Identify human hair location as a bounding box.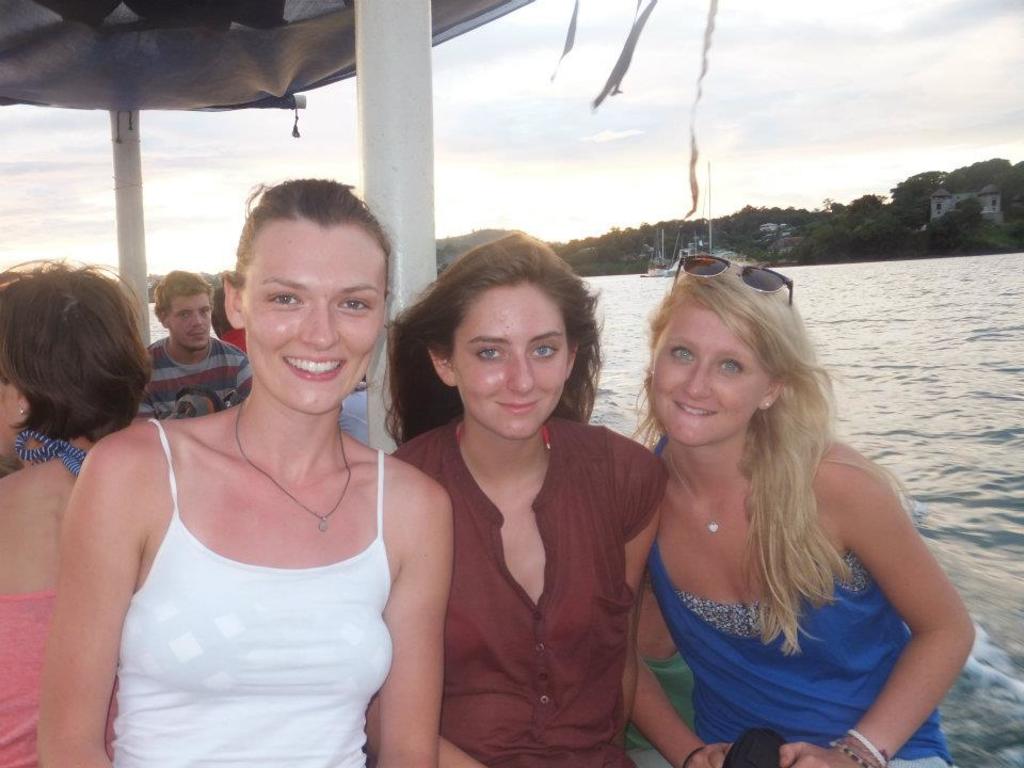
<bbox>155, 269, 215, 325</bbox>.
